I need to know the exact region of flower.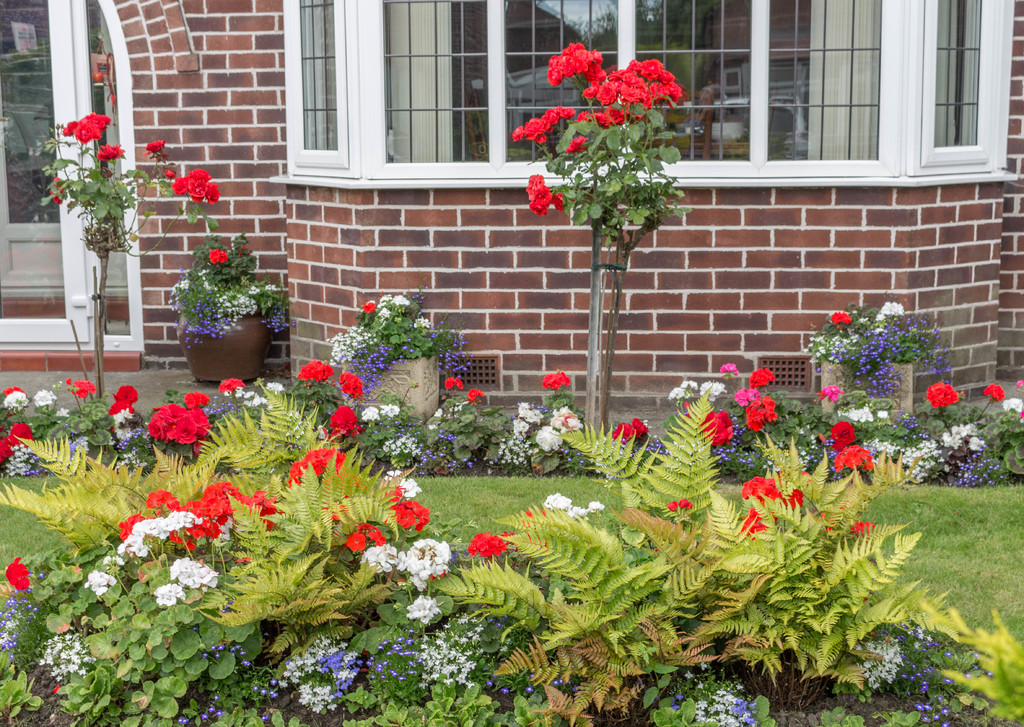
Region: <bbox>114, 557, 124, 566</bbox>.
